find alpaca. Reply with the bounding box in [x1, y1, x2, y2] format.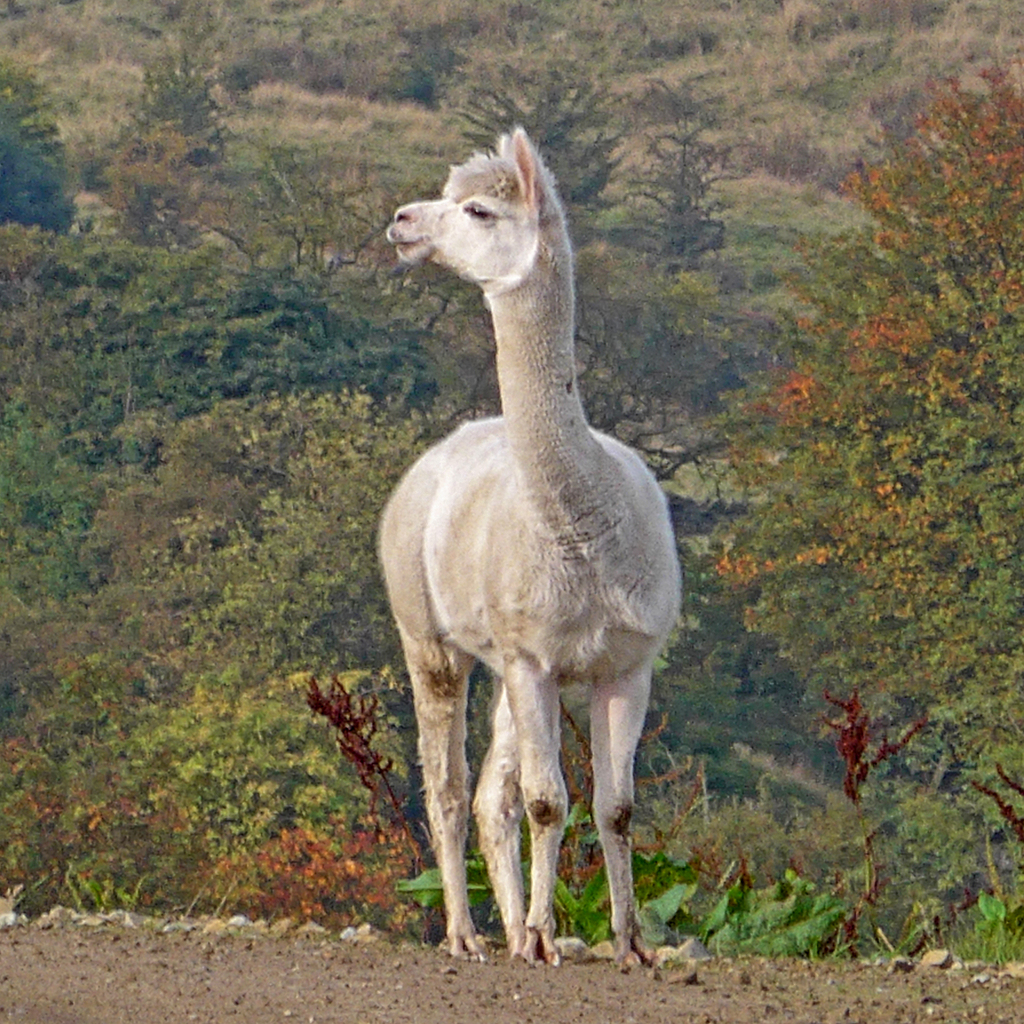
[377, 125, 680, 968].
